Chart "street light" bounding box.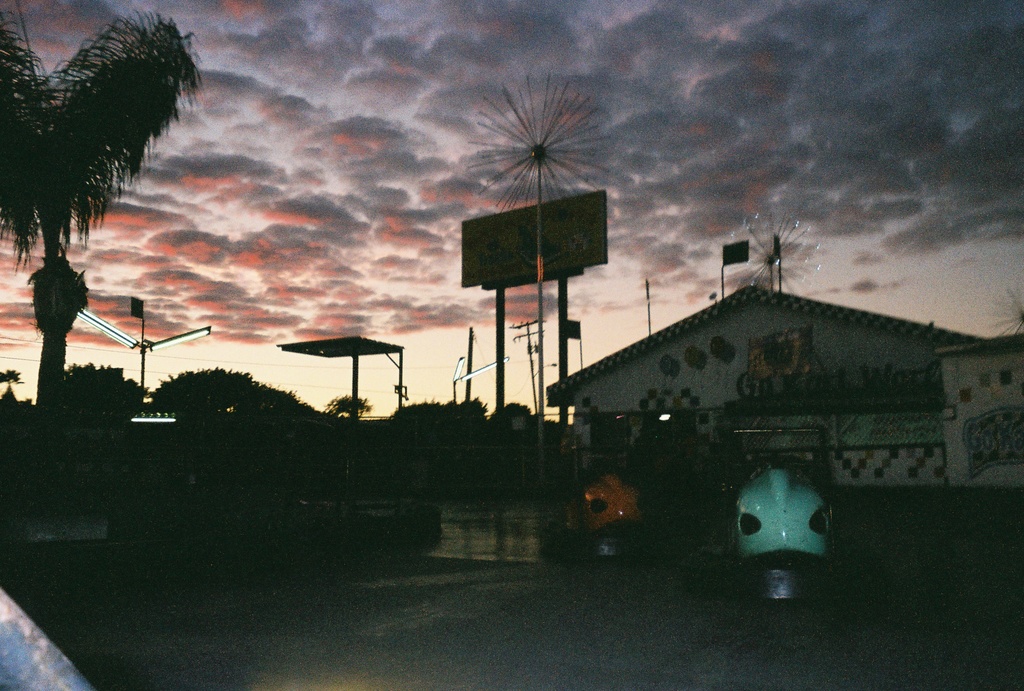
Charted: locate(77, 307, 211, 383).
